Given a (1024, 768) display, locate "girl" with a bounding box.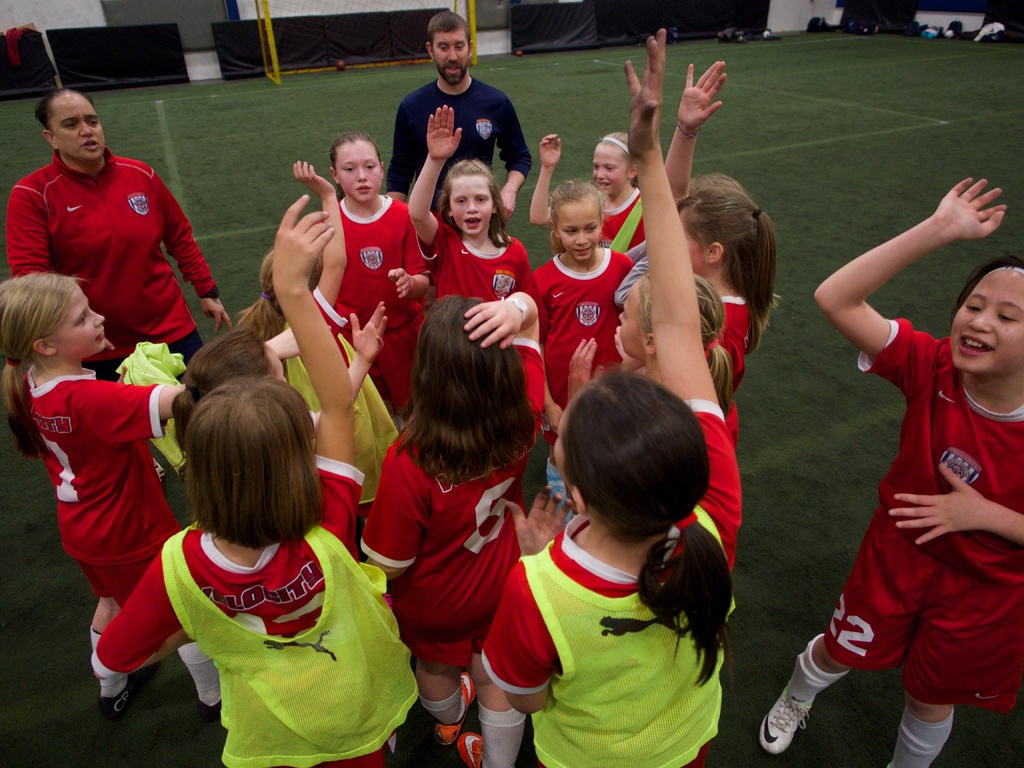
Located: bbox=(626, 172, 777, 383).
